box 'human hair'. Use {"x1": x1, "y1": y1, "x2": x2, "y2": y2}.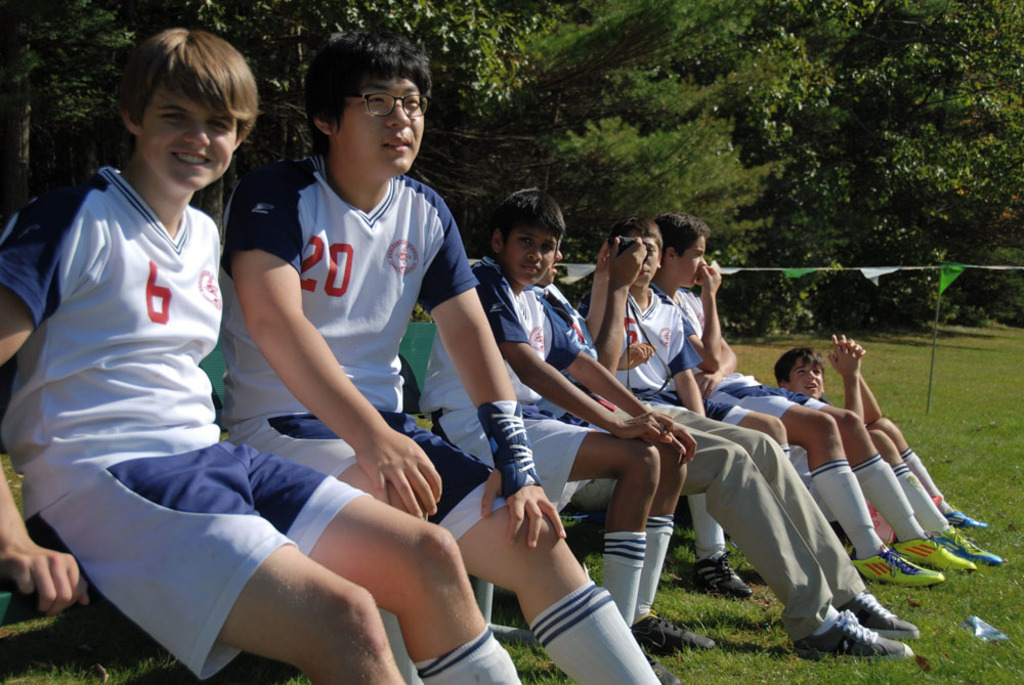
{"x1": 607, "y1": 214, "x2": 665, "y2": 257}.
